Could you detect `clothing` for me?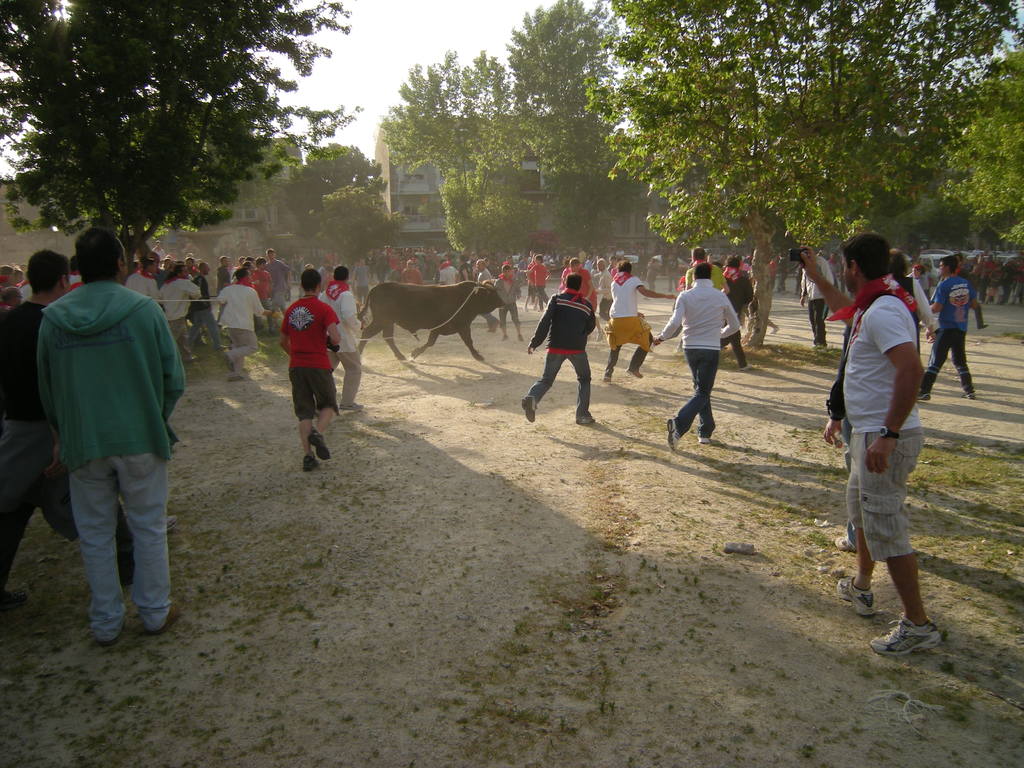
Detection result: pyautogui.locateOnScreen(315, 277, 362, 406).
